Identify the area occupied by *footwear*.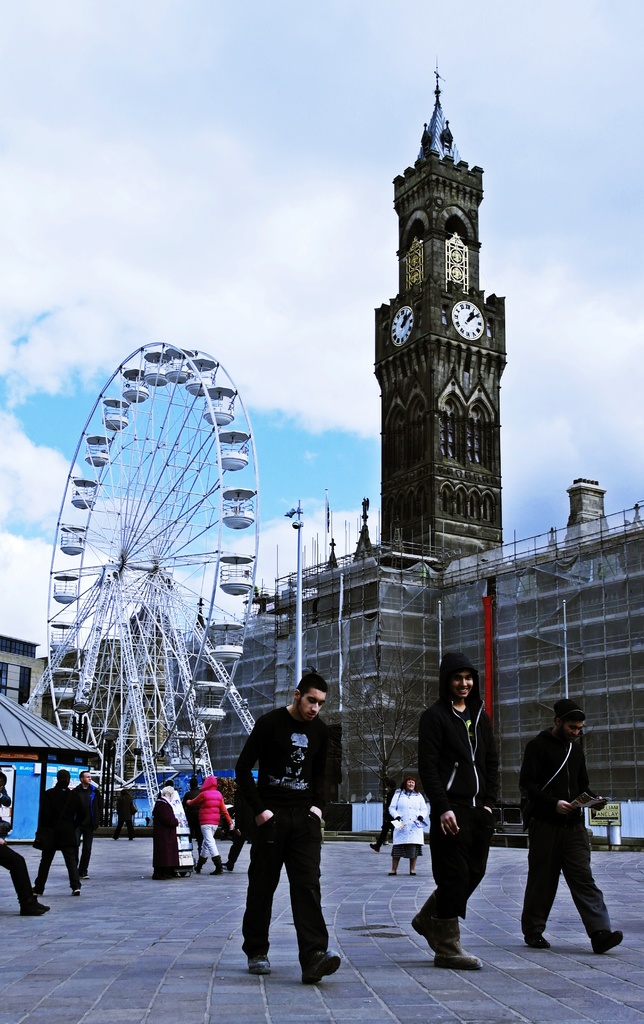
Area: Rect(70, 890, 80, 900).
